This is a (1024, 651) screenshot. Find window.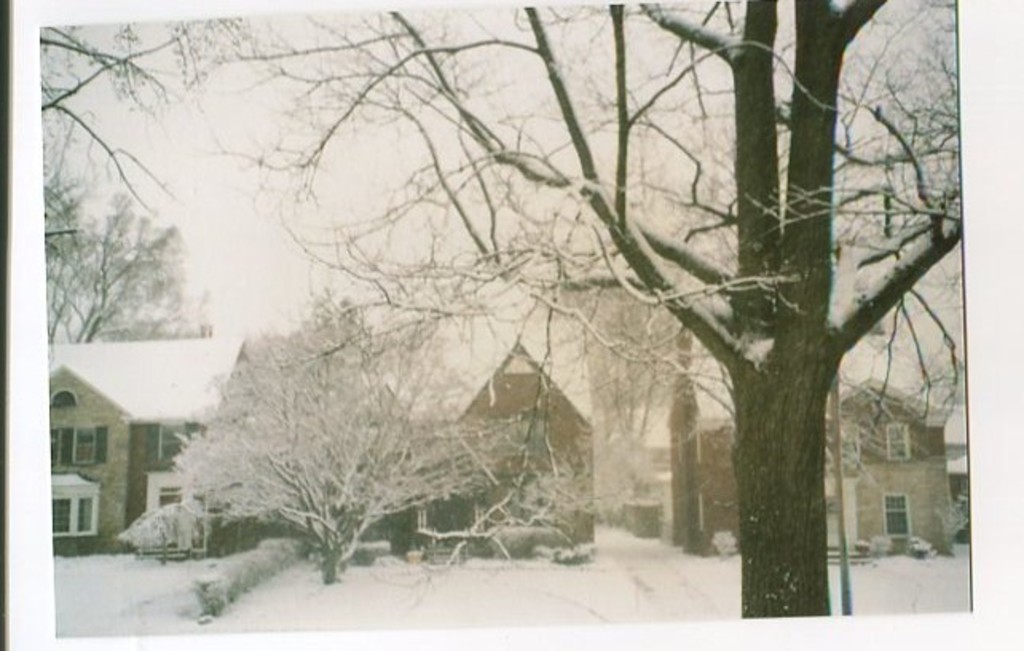
Bounding box: (left=51, top=491, right=97, bottom=533).
